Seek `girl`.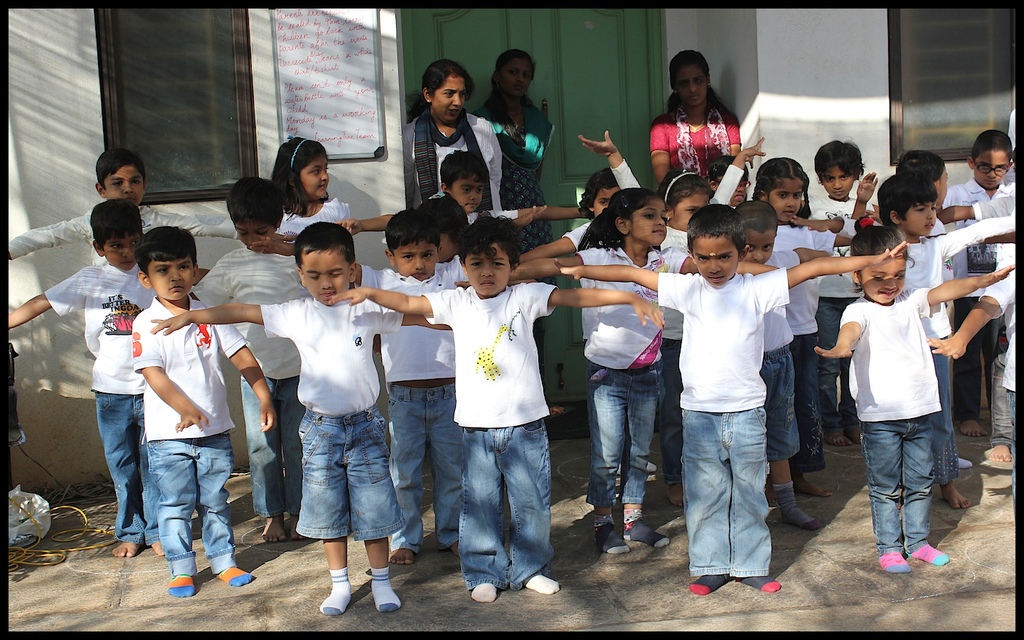
[270, 140, 353, 247].
